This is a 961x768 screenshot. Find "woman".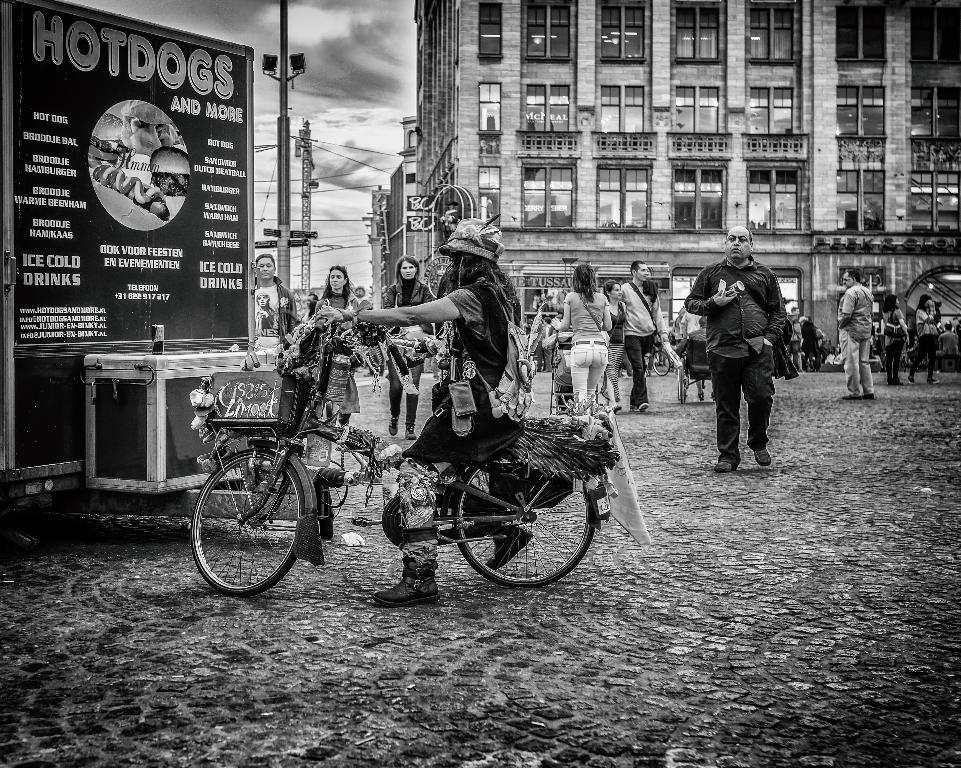
Bounding box: Rect(603, 282, 626, 413).
